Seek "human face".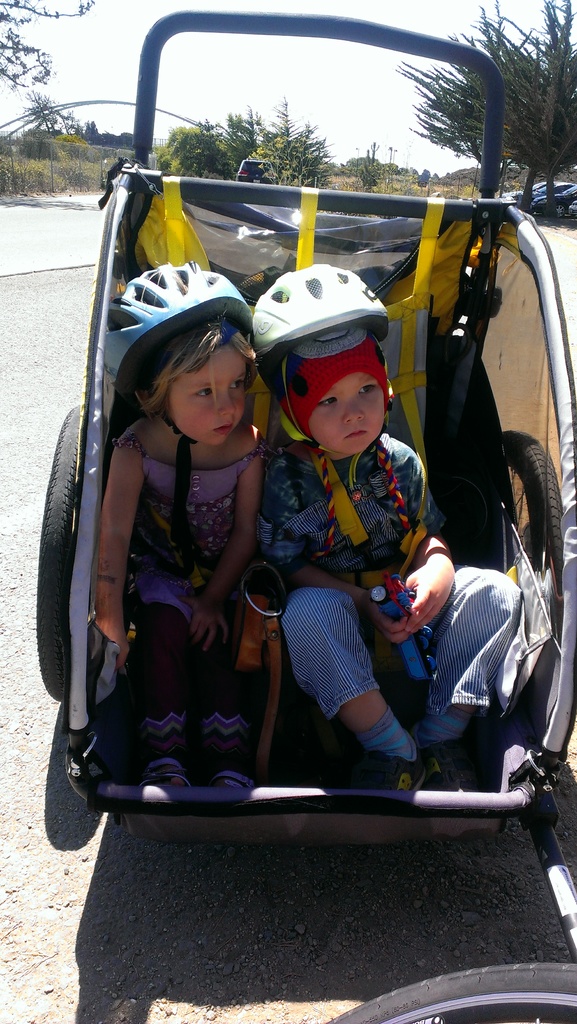
(x1=308, y1=371, x2=388, y2=460).
